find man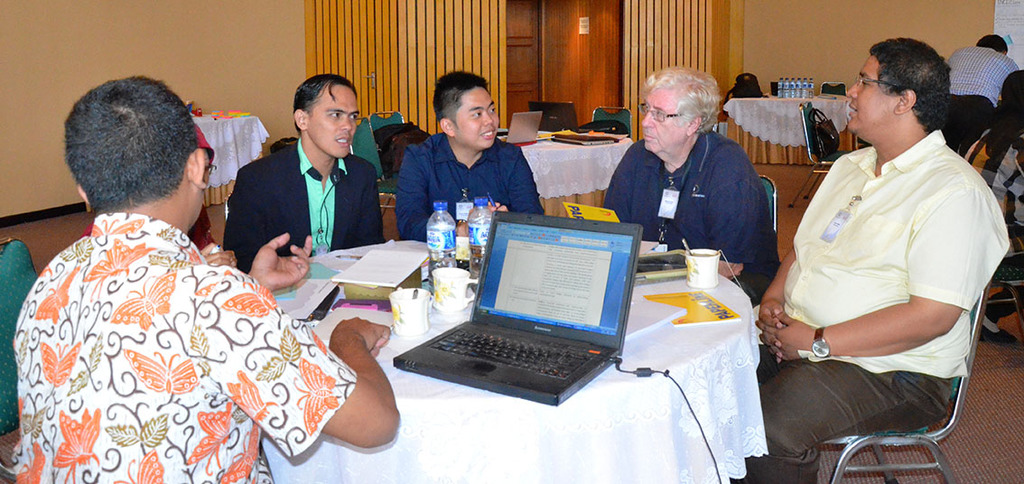
[left=402, top=69, right=548, bottom=246]
